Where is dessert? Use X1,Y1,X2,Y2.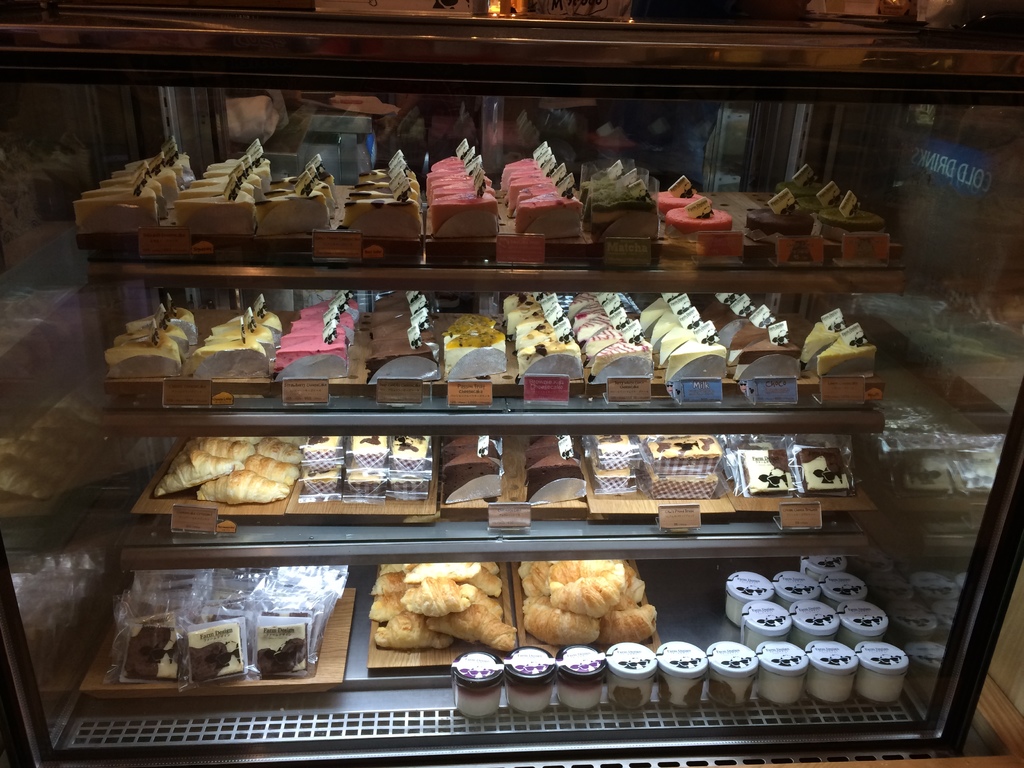
719,568,775,620.
